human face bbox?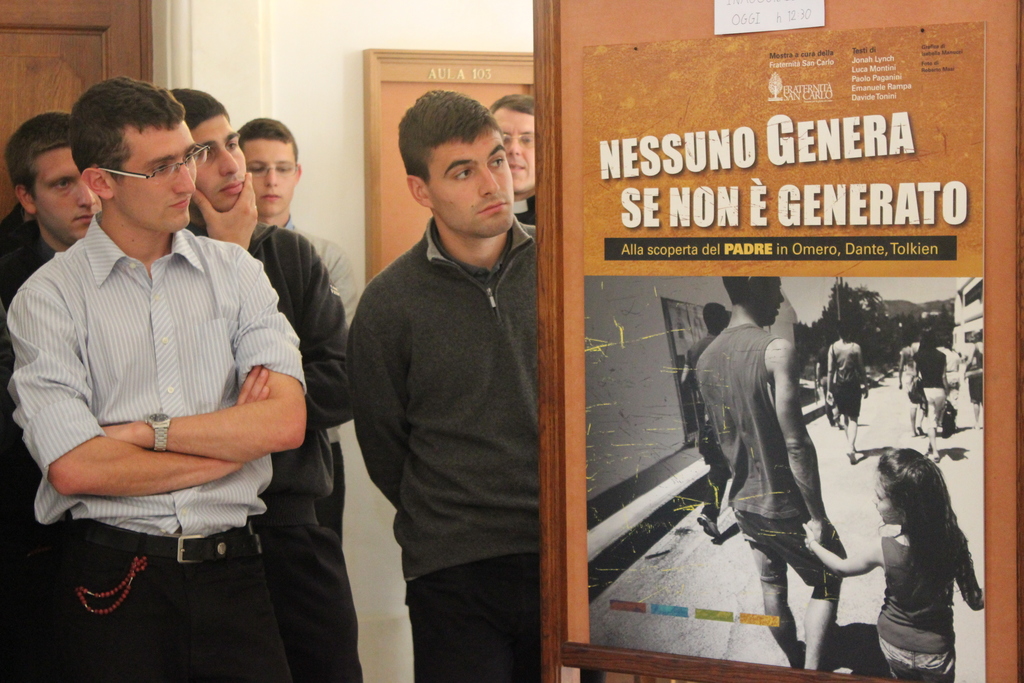
419, 142, 511, 229
